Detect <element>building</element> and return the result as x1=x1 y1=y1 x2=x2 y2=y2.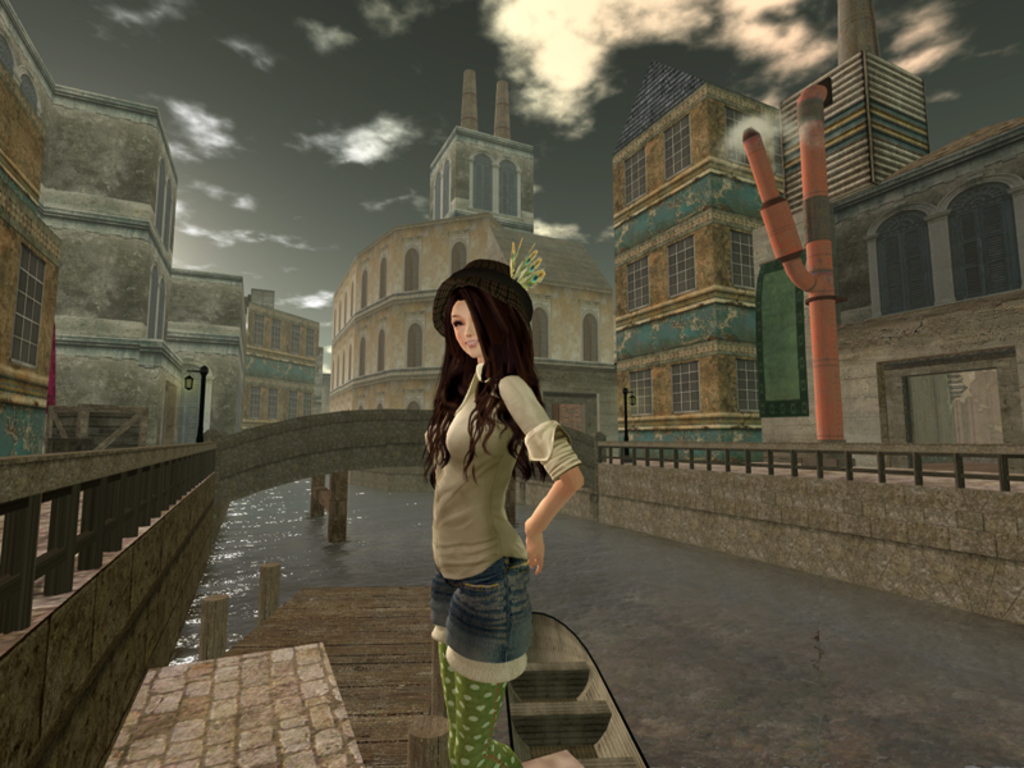
x1=759 y1=0 x2=1023 y2=484.
